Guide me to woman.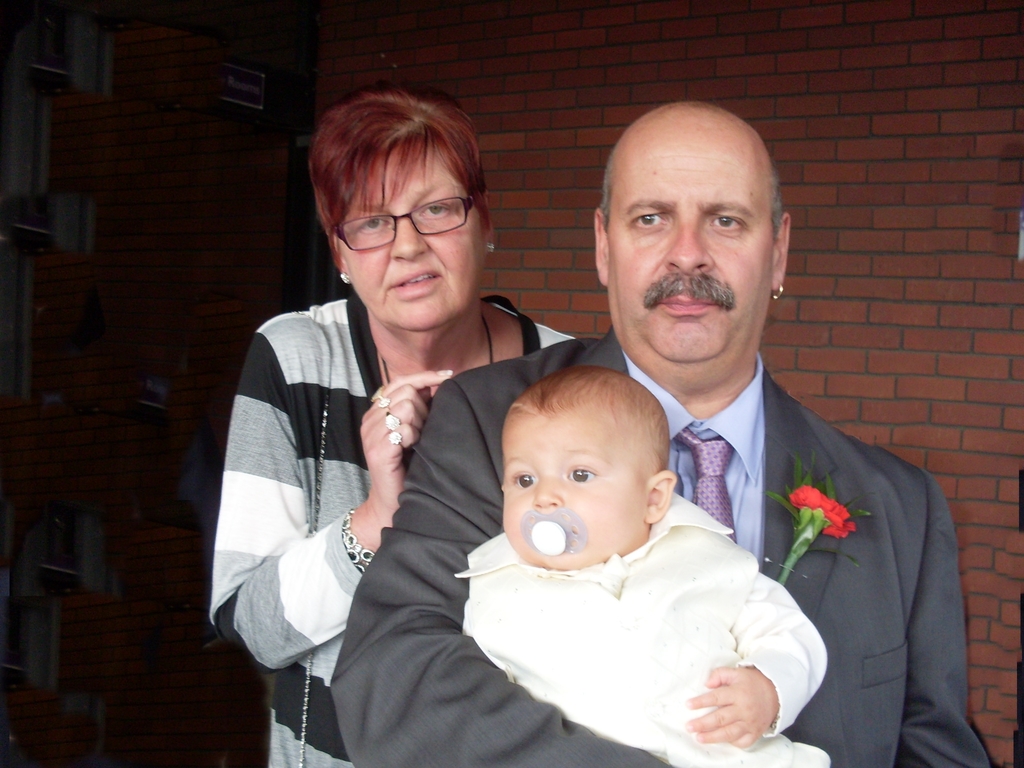
Guidance: 215:83:548:767.
